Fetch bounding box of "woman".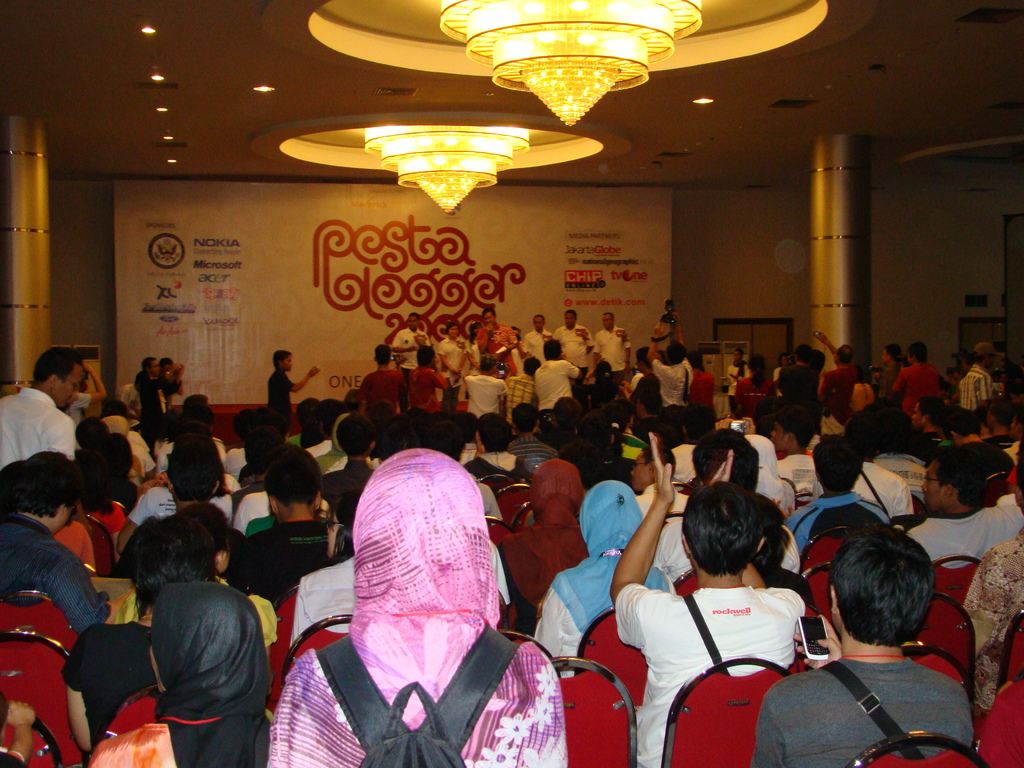
Bbox: detection(509, 324, 529, 380).
